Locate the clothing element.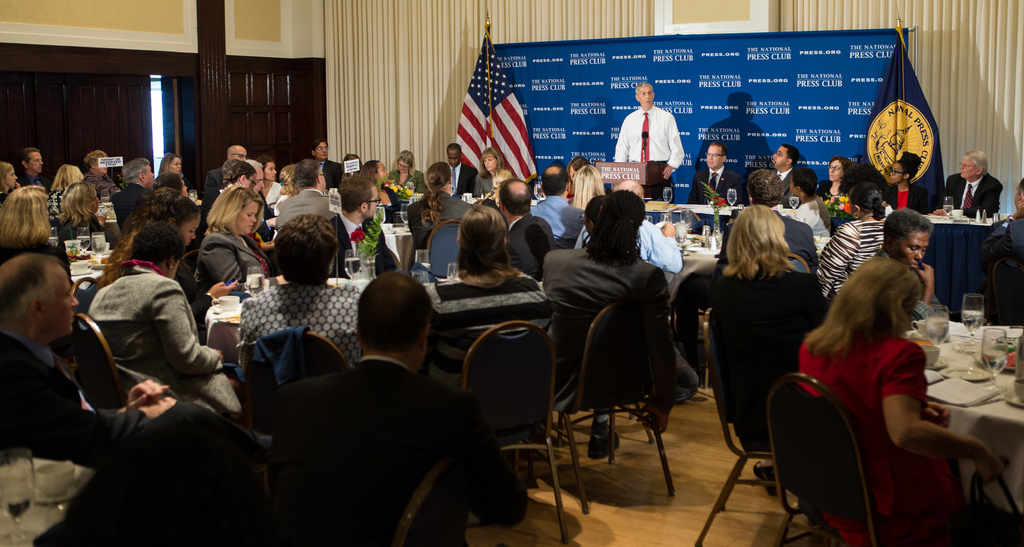
Element bbox: region(820, 176, 857, 201).
